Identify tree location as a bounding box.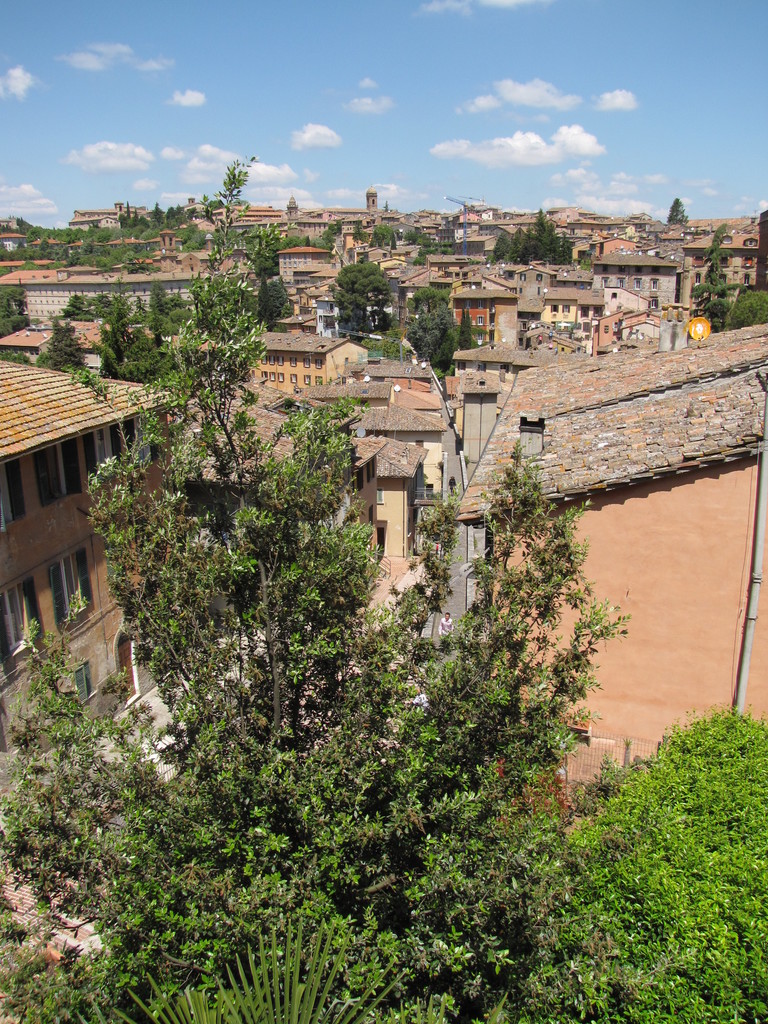
x1=25 y1=320 x2=86 y2=374.
